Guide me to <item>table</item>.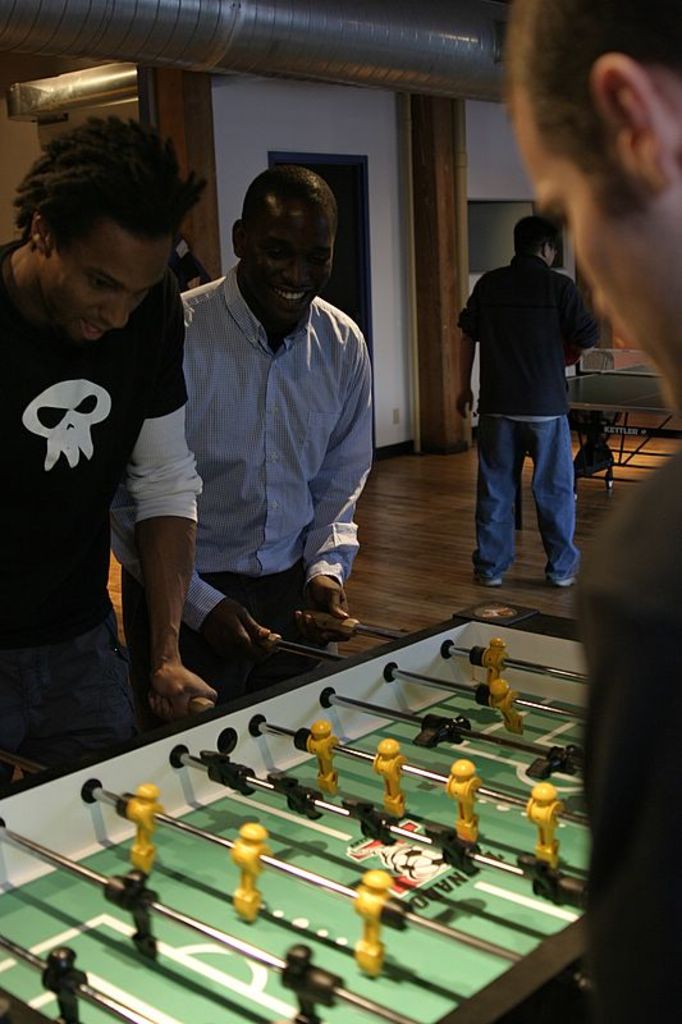
Guidance: [0, 591, 605, 1023].
